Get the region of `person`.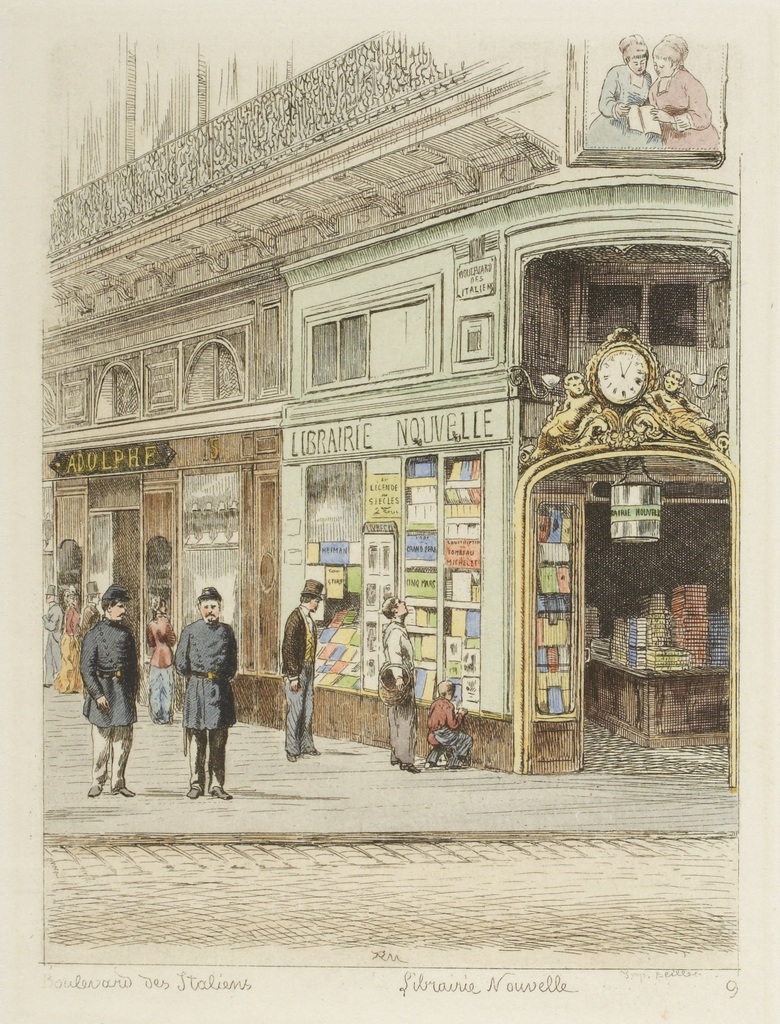
bbox(148, 596, 177, 731).
